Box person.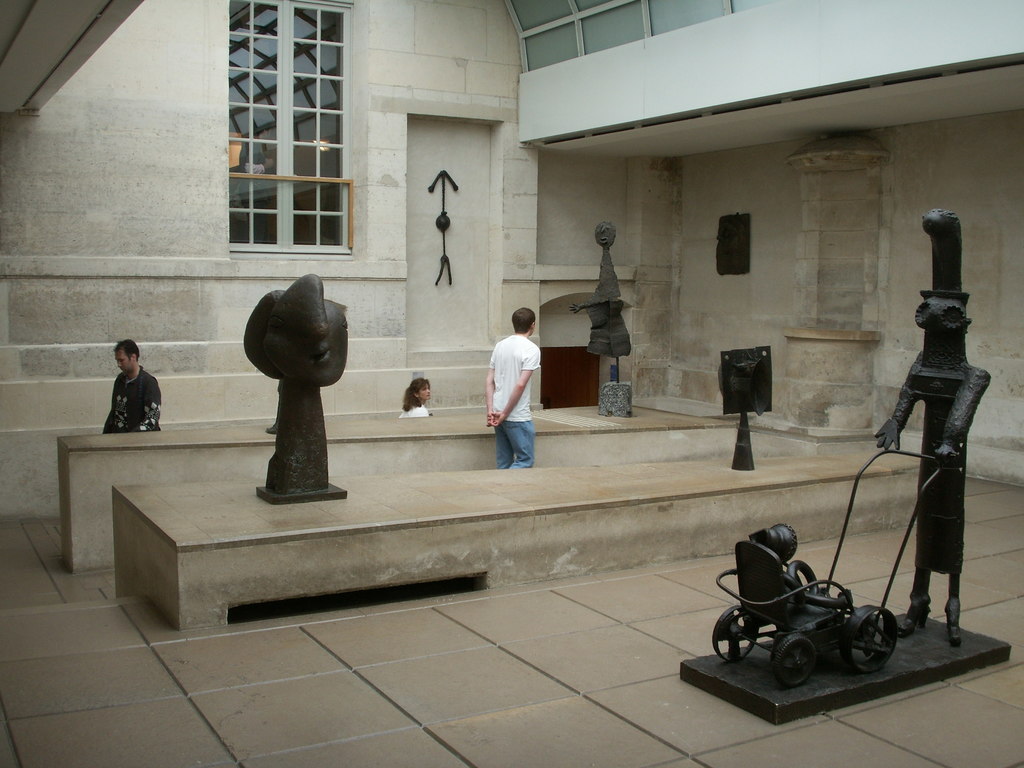
[left=401, top=376, right=433, bottom=421].
